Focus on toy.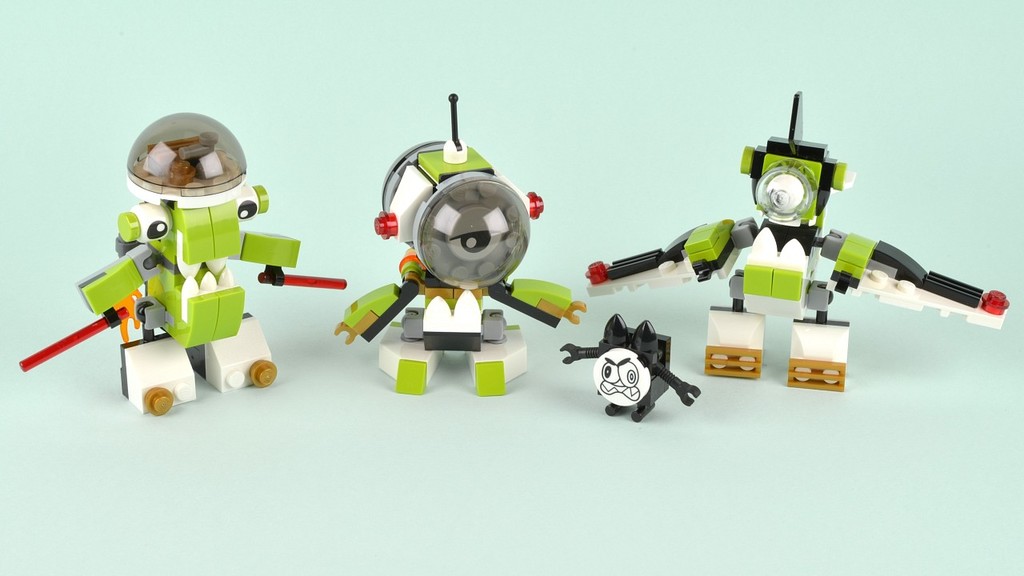
Focused at detection(322, 78, 590, 400).
